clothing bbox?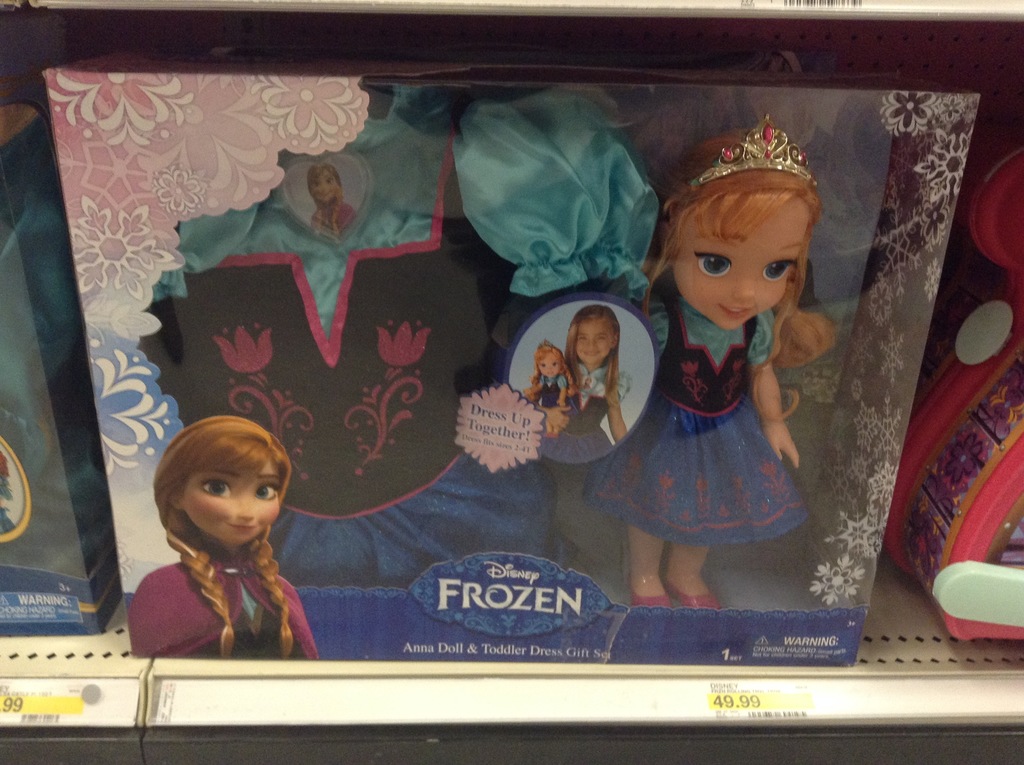
l=127, t=554, r=319, b=661
